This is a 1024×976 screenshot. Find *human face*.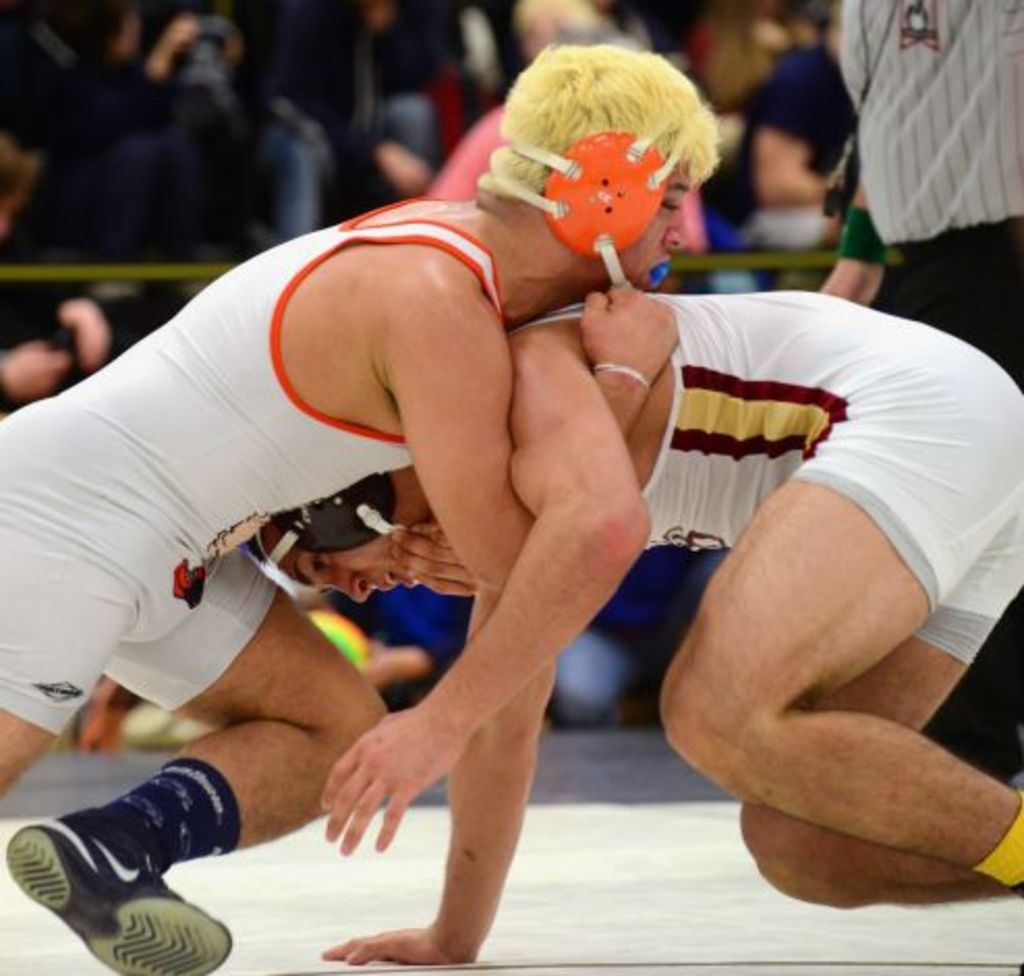
Bounding box: locate(284, 530, 415, 601).
